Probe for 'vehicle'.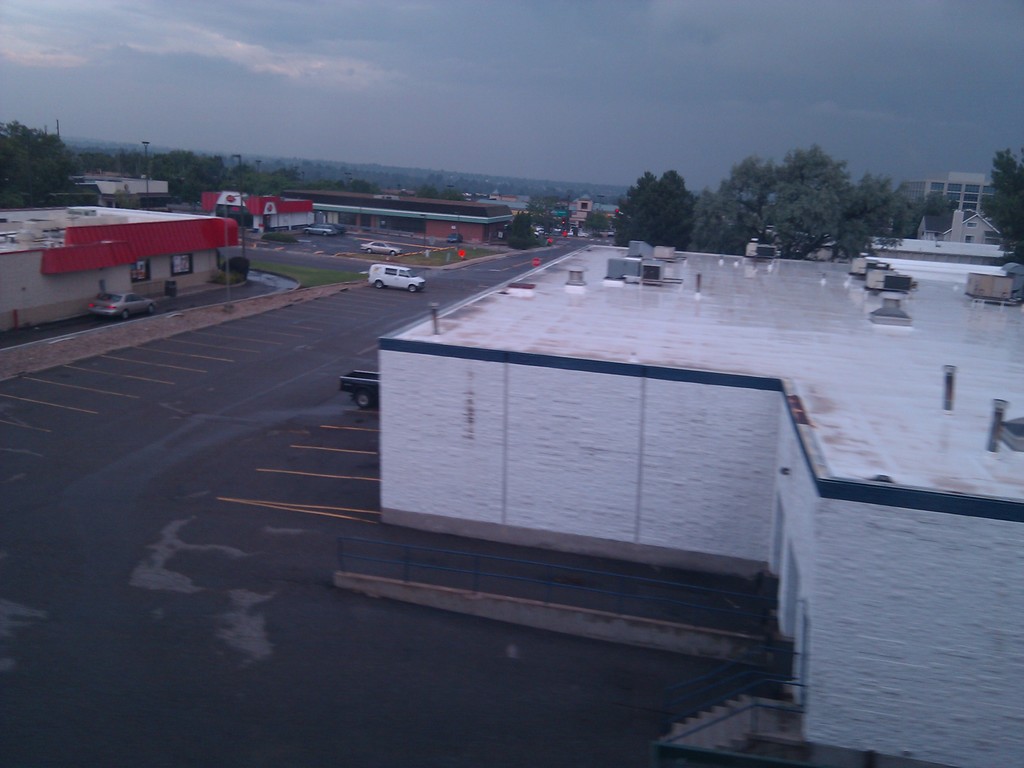
Probe result: region(340, 377, 376, 402).
